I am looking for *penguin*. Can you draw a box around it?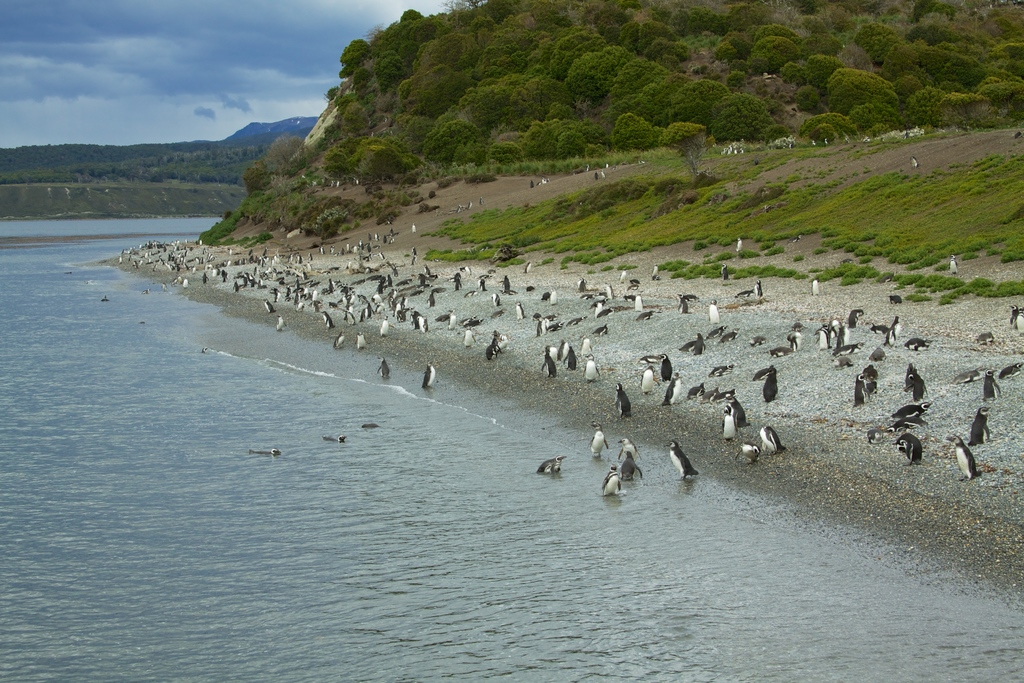
Sure, the bounding box is x1=762, y1=363, x2=774, y2=404.
